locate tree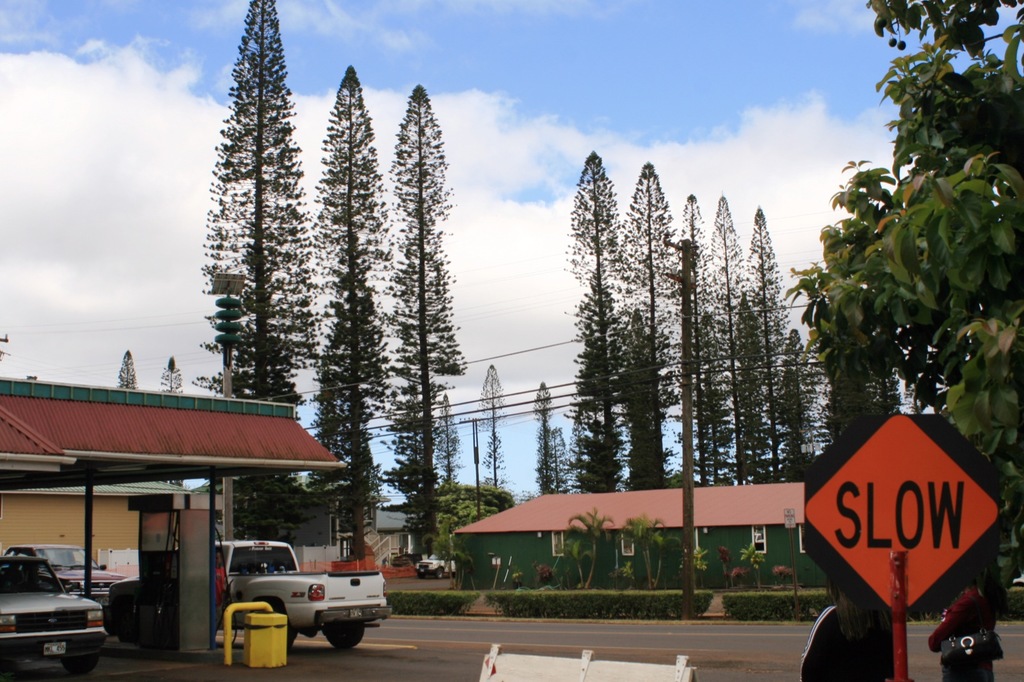
708:194:772:485
